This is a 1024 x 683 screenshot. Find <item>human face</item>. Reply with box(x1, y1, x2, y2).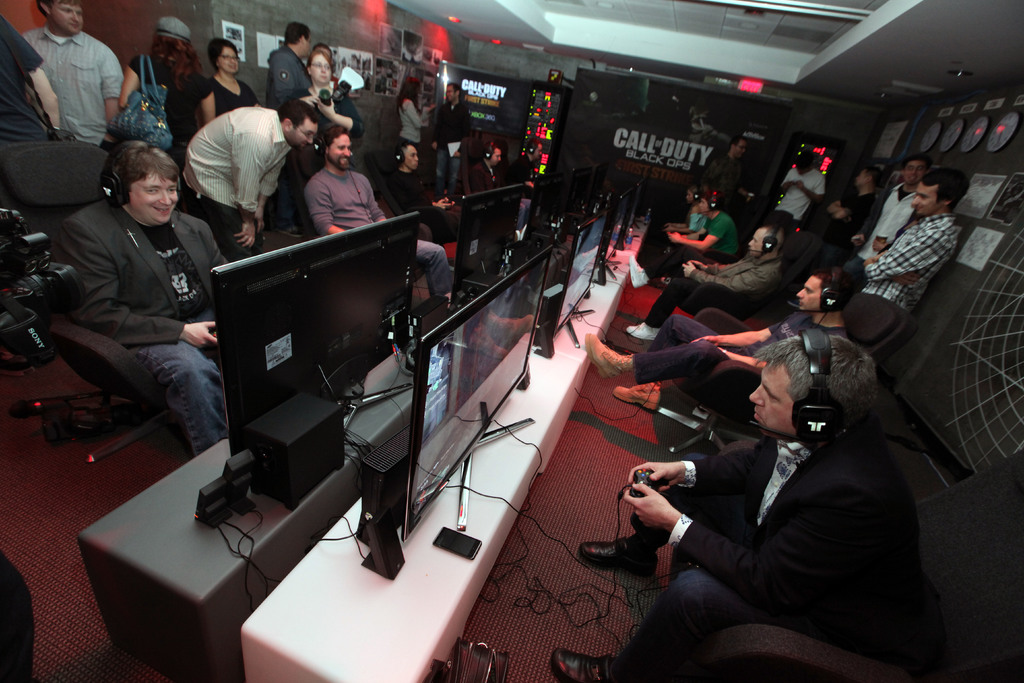
box(748, 359, 796, 436).
